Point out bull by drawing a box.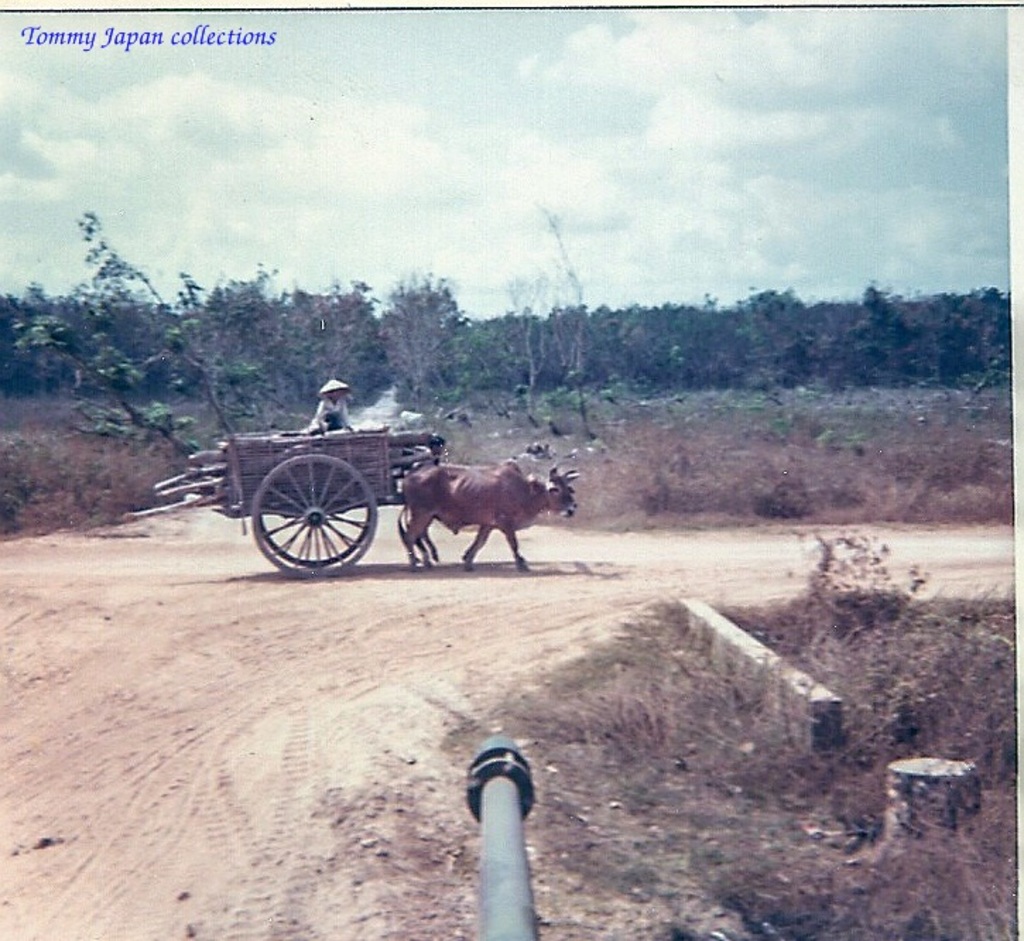
bbox=(393, 455, 589, 567).
